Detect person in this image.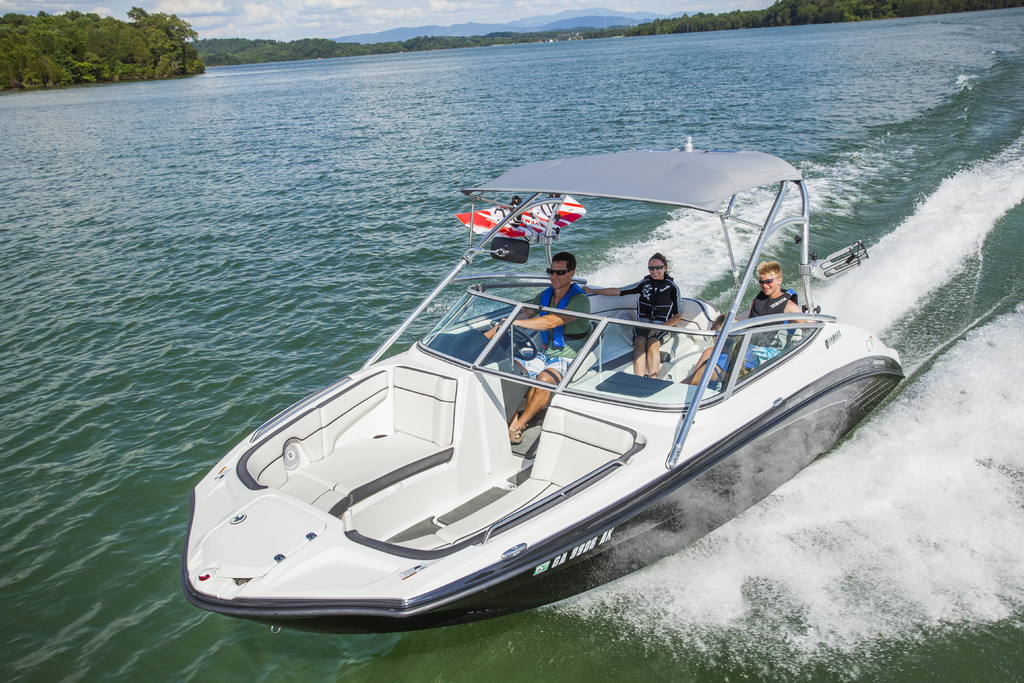
Detection: locate(680, 260, 806, 389).
